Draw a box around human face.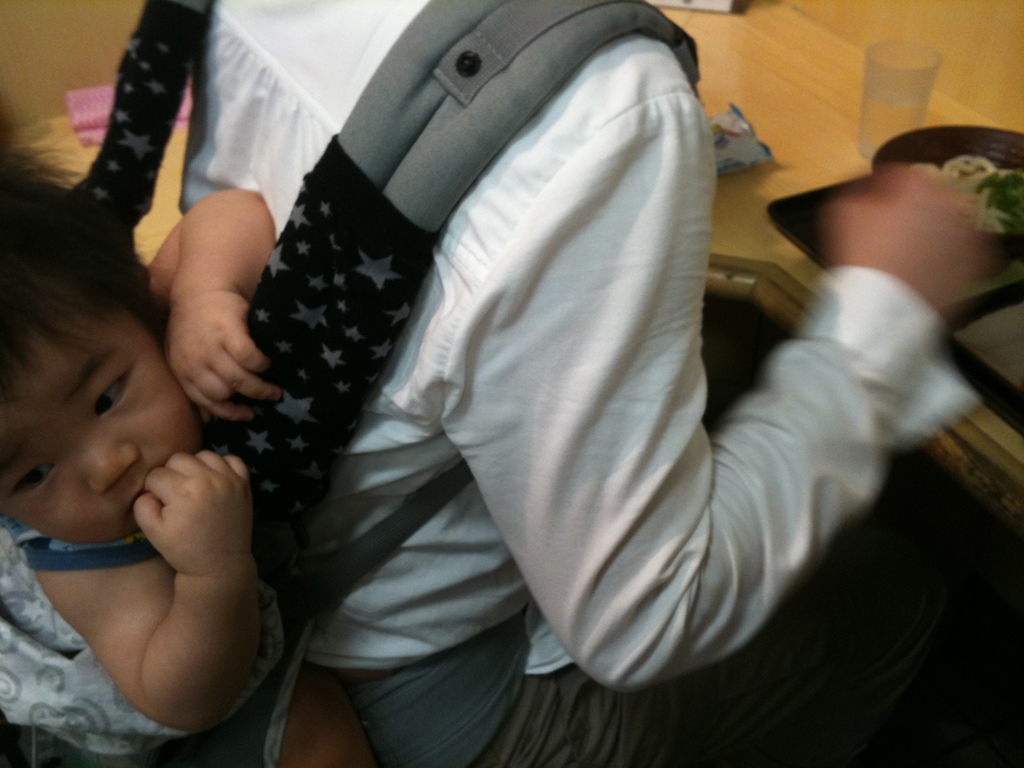
detection(0, 306, 202, 540).
